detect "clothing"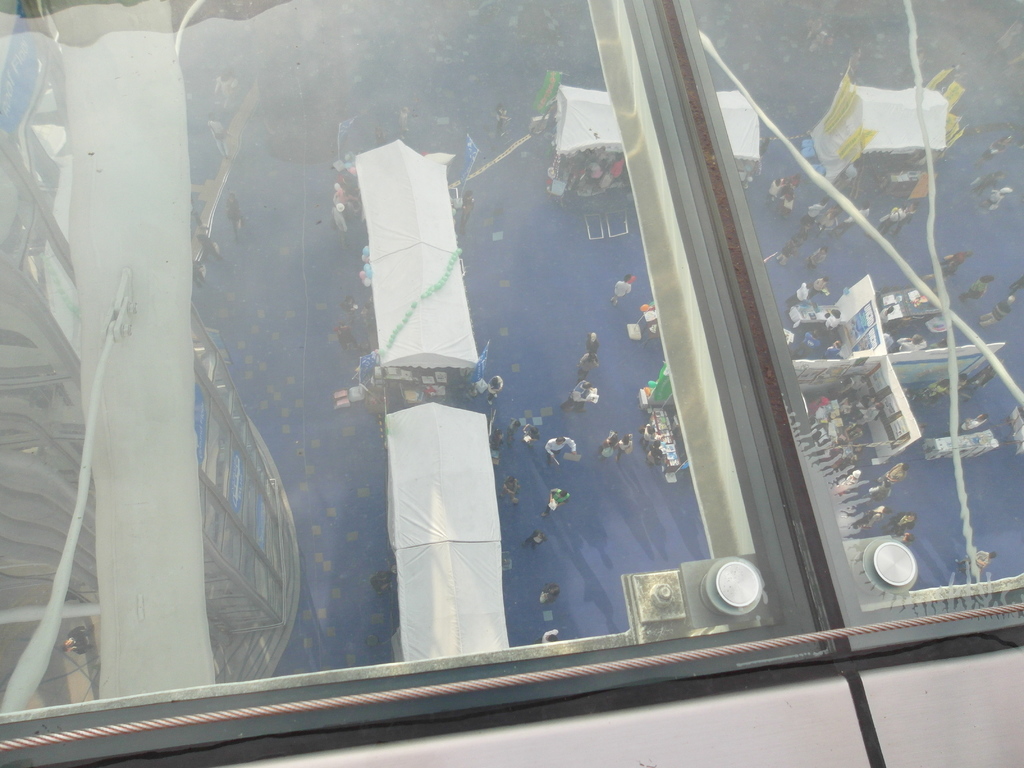
bbox=(225, 201, 241, 228)
